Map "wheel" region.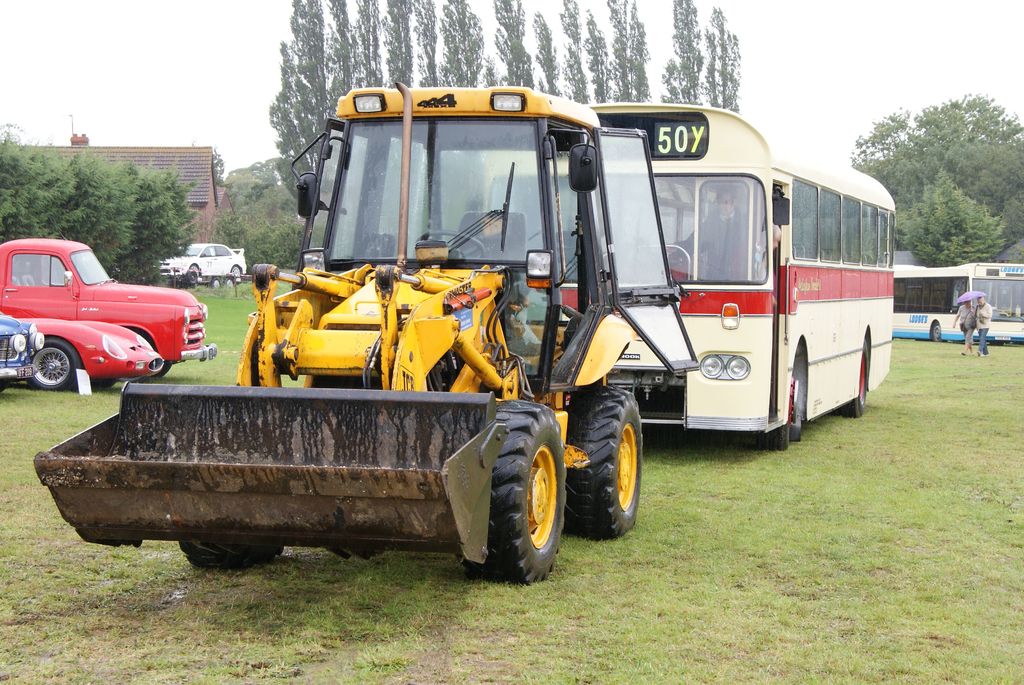
Mapped to region(927, 319, 941, 342).
